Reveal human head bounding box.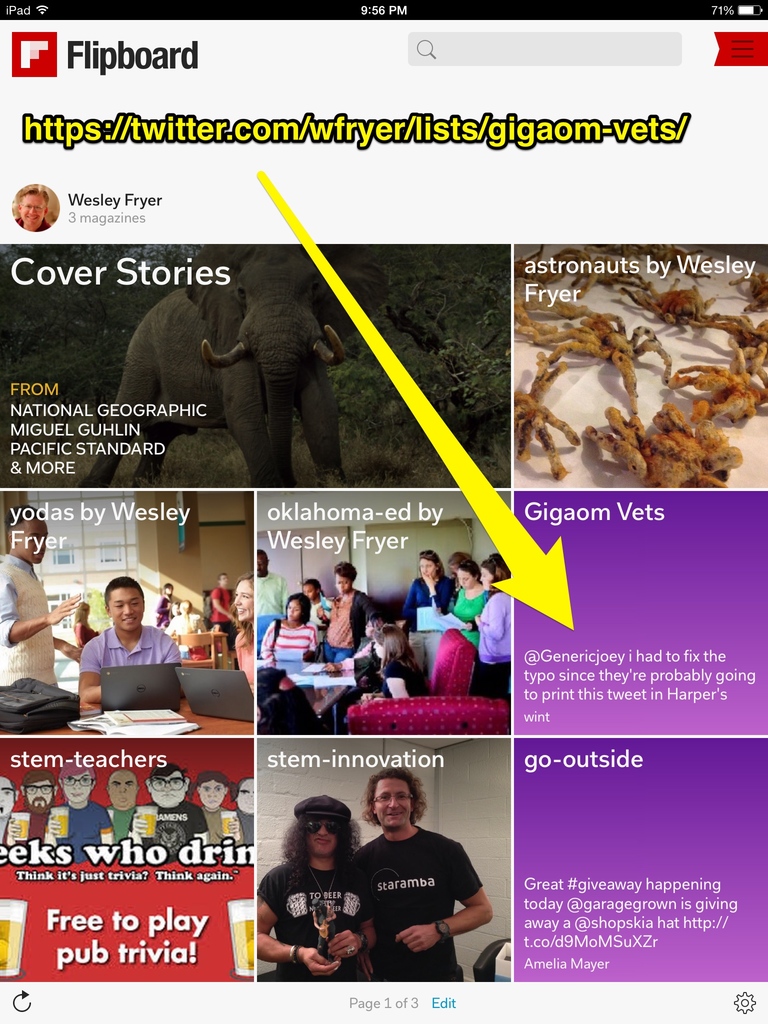
Revealed: 296, 798, 353, 861.
